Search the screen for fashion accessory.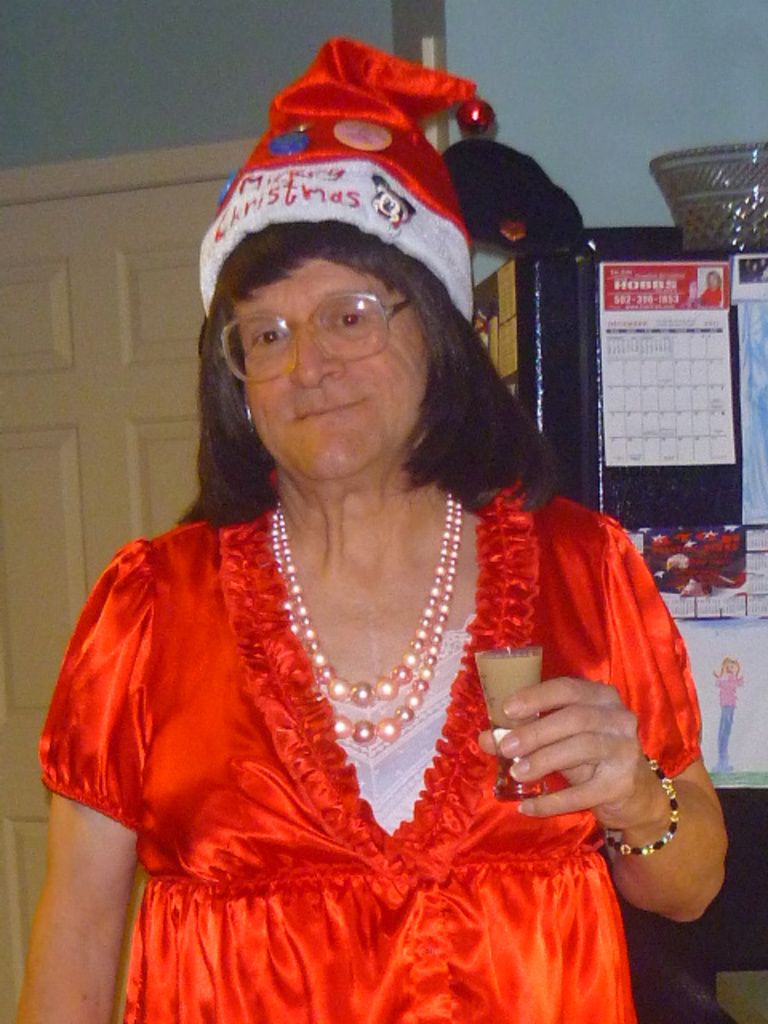
Found at <bbox>198, 34, 498, 320</bbox>.
